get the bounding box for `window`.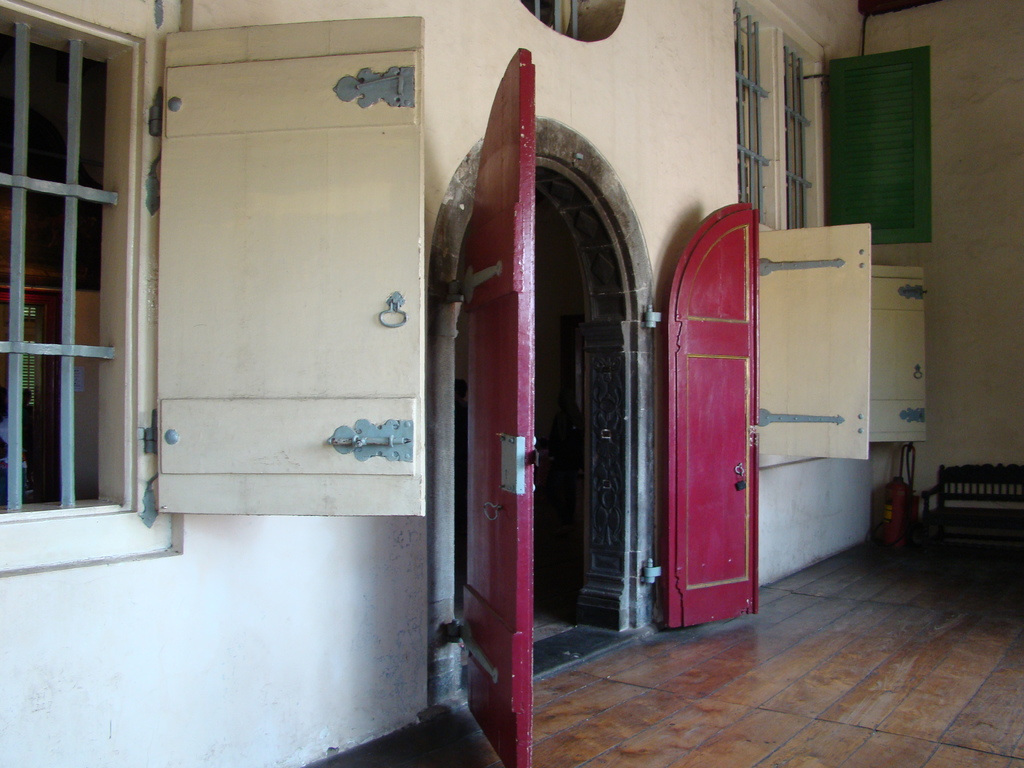
(734, 1, 811, 225).
